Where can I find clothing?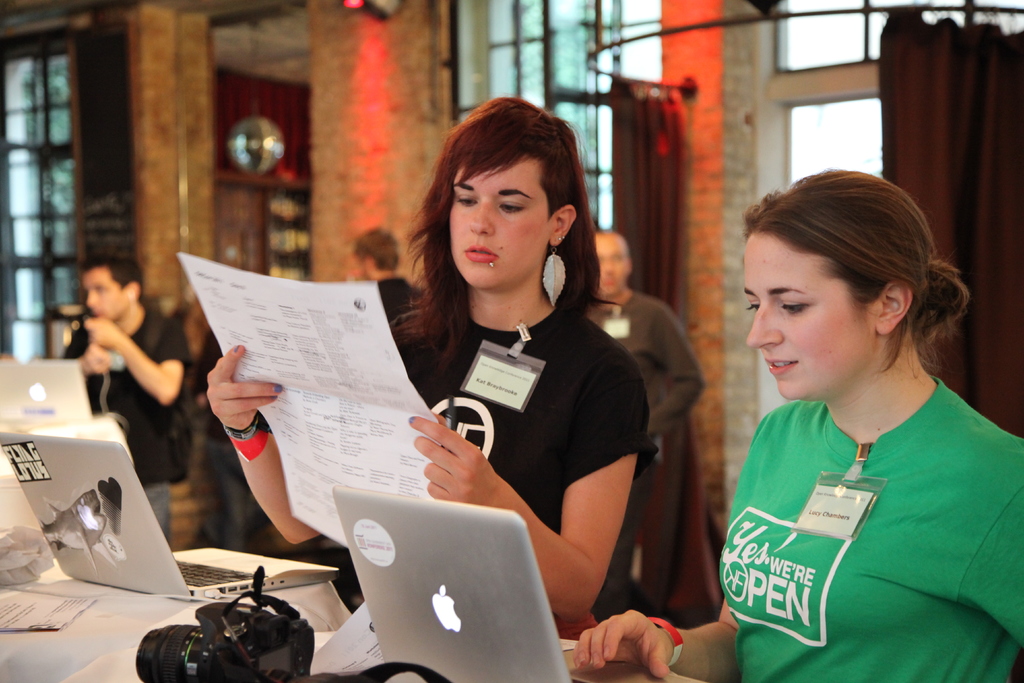
You can find it at x1=372, y1=280, x2=429, y2=366.
